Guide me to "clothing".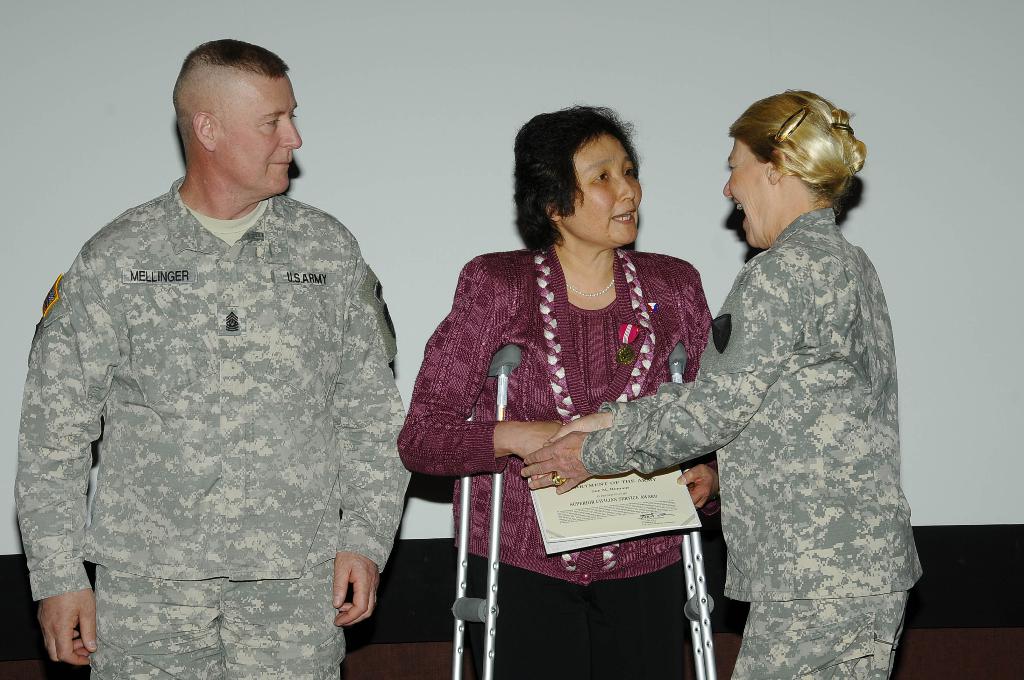
Guidance: box=[585, 197, 926, 679].
